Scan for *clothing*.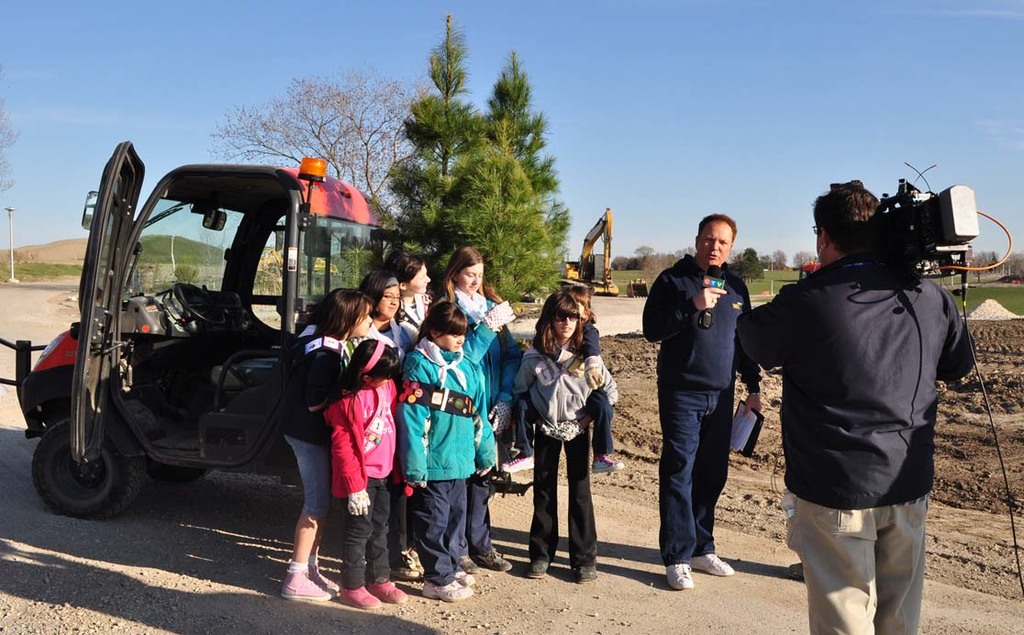
Scan result: [x1=327, y1=368, x2=401, y2=607].
